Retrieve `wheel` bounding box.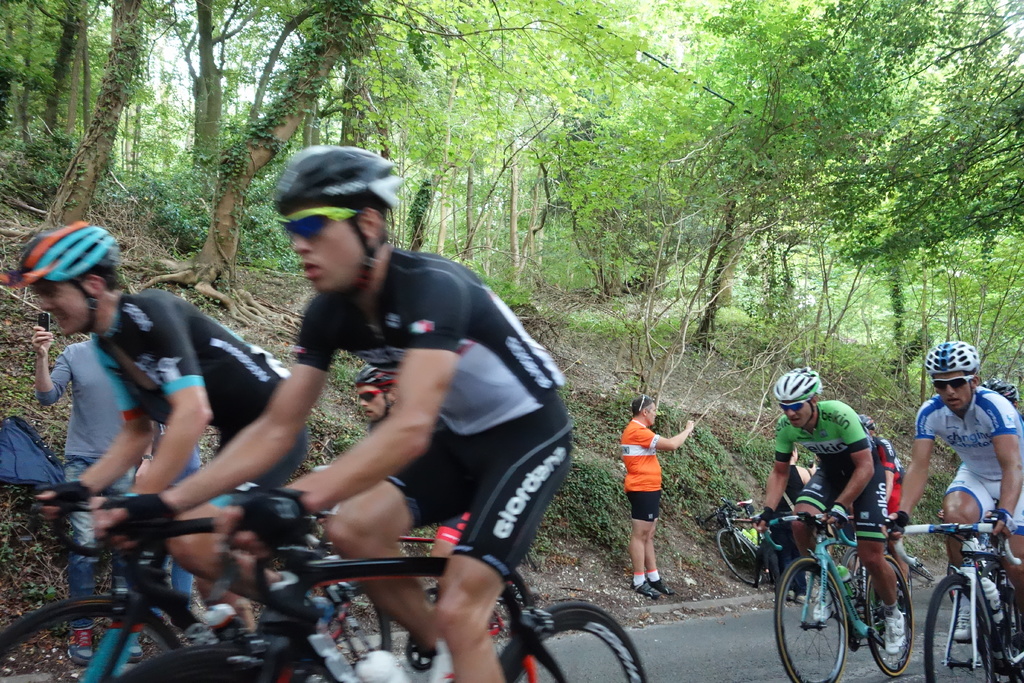
Bounding box: (left=773, top=560, right=850, bottom=682).
